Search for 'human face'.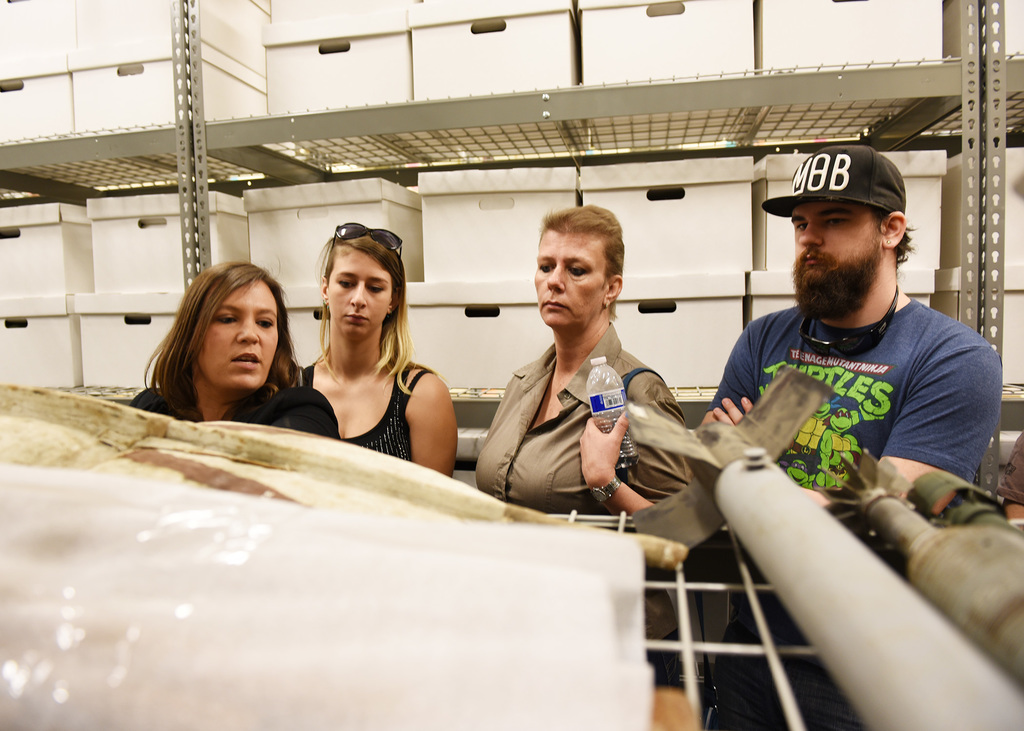
Found at 191:276:285:392.
